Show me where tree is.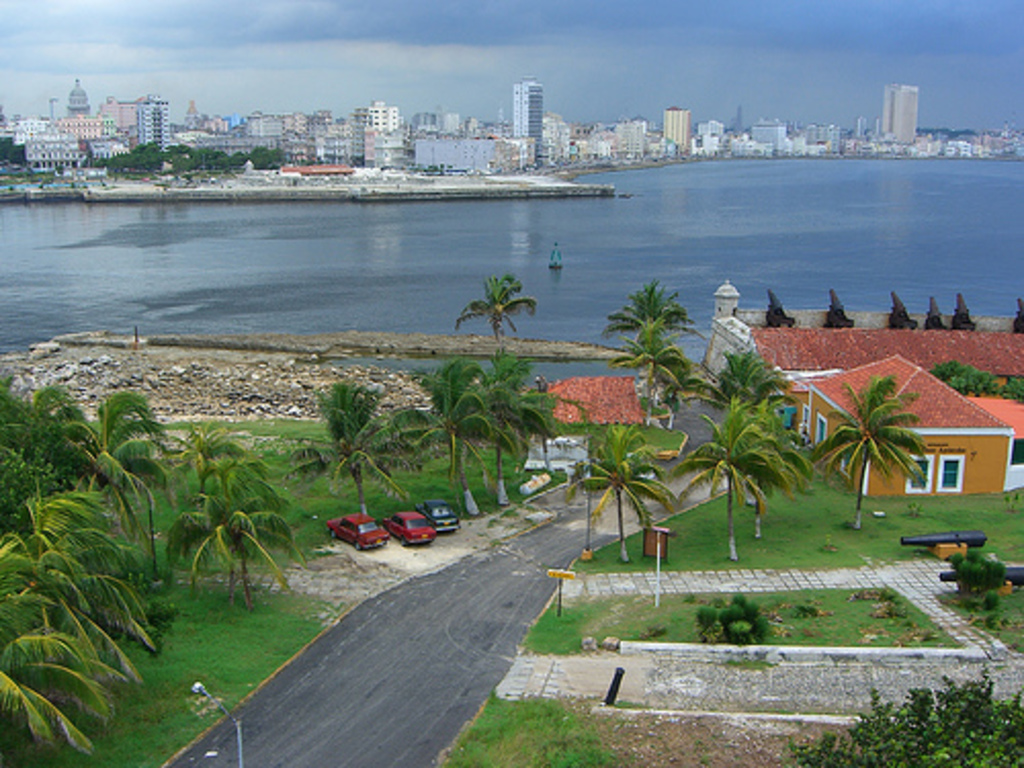
tree is at rect(453, 274, 539, 348).
